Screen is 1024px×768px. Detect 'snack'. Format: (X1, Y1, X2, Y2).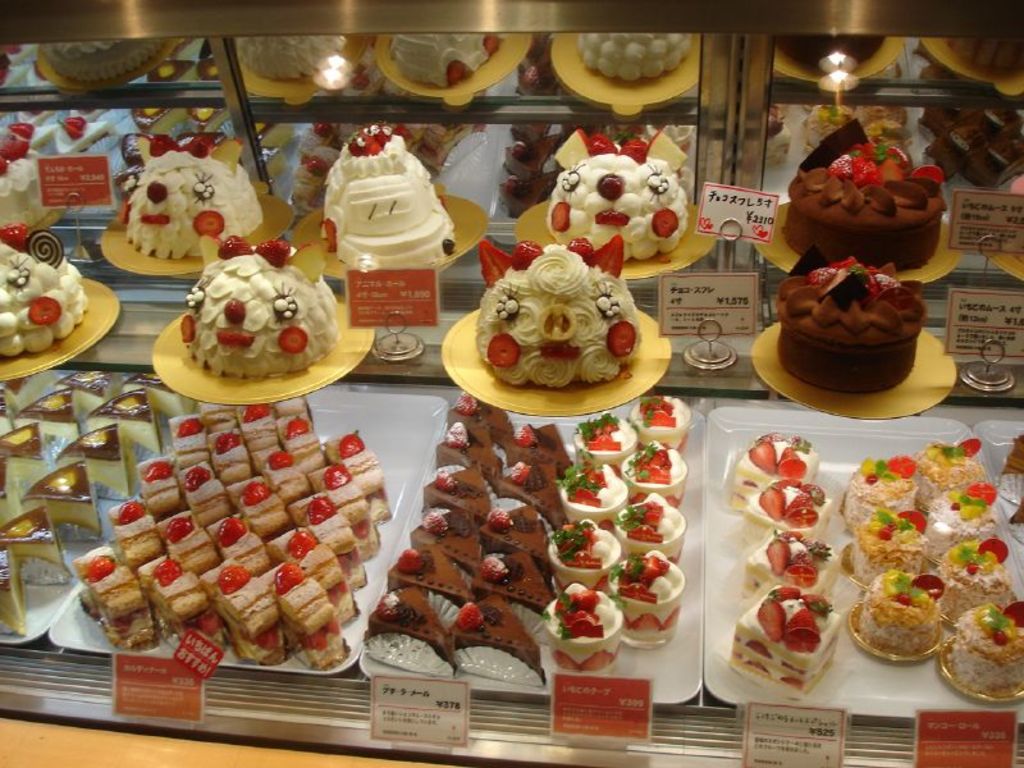
(317, 124, 458, 270).
